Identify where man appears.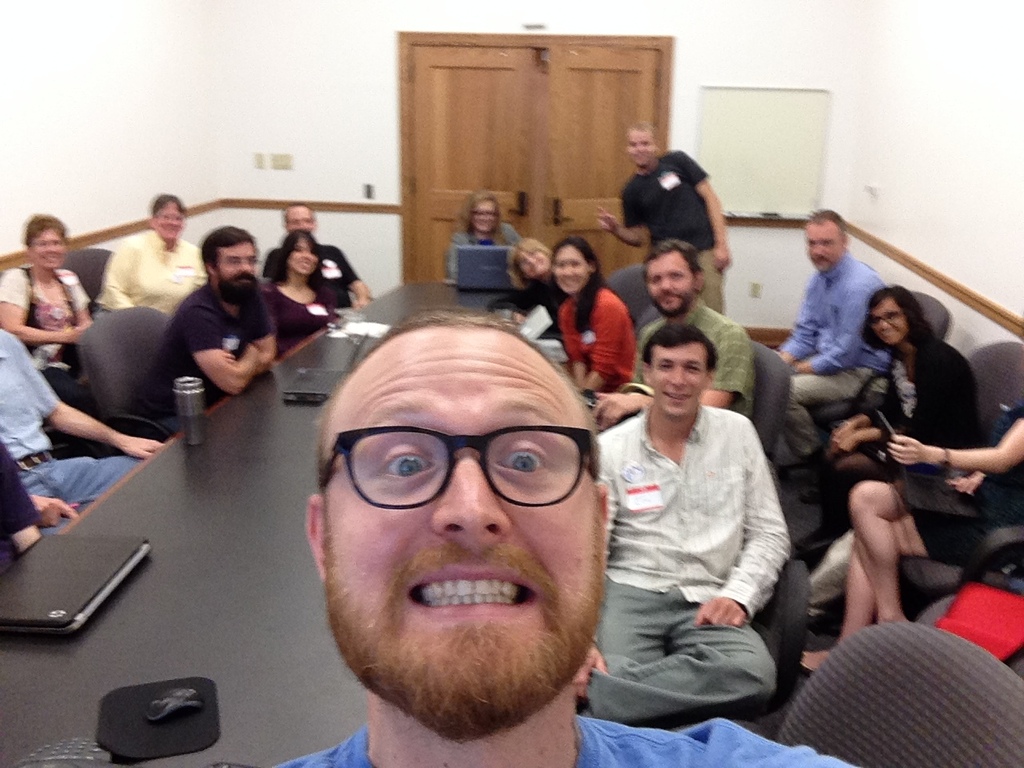
Appears at 261:202:377:314.
